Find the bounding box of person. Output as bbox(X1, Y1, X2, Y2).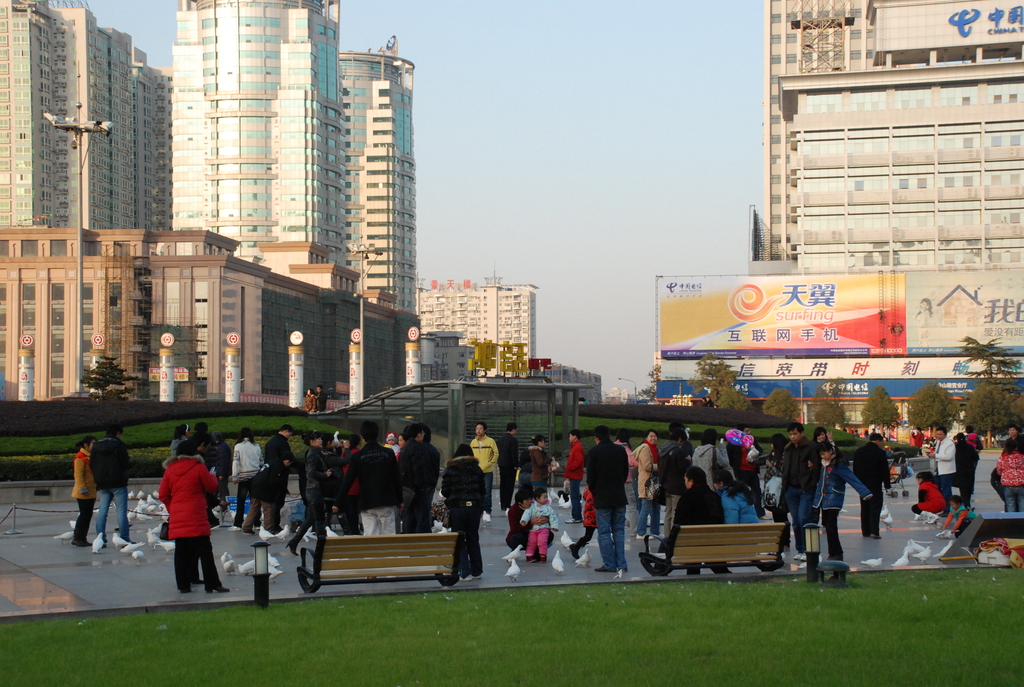
bbox(218, 431, 232, 509).
